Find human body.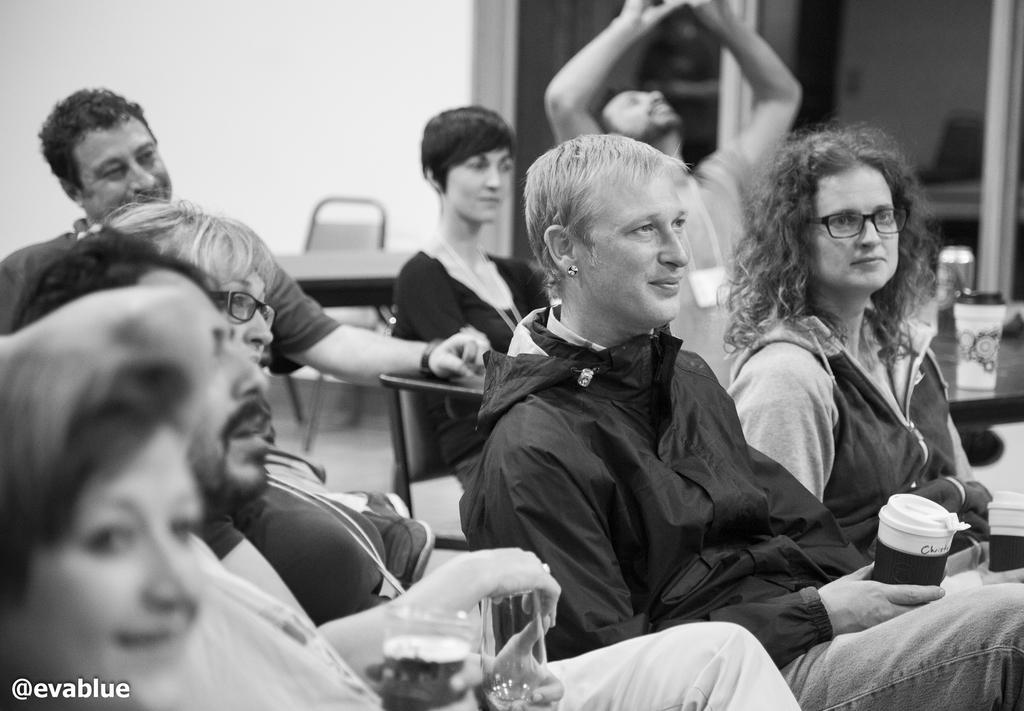
detection(196, 491, 800, 710).
